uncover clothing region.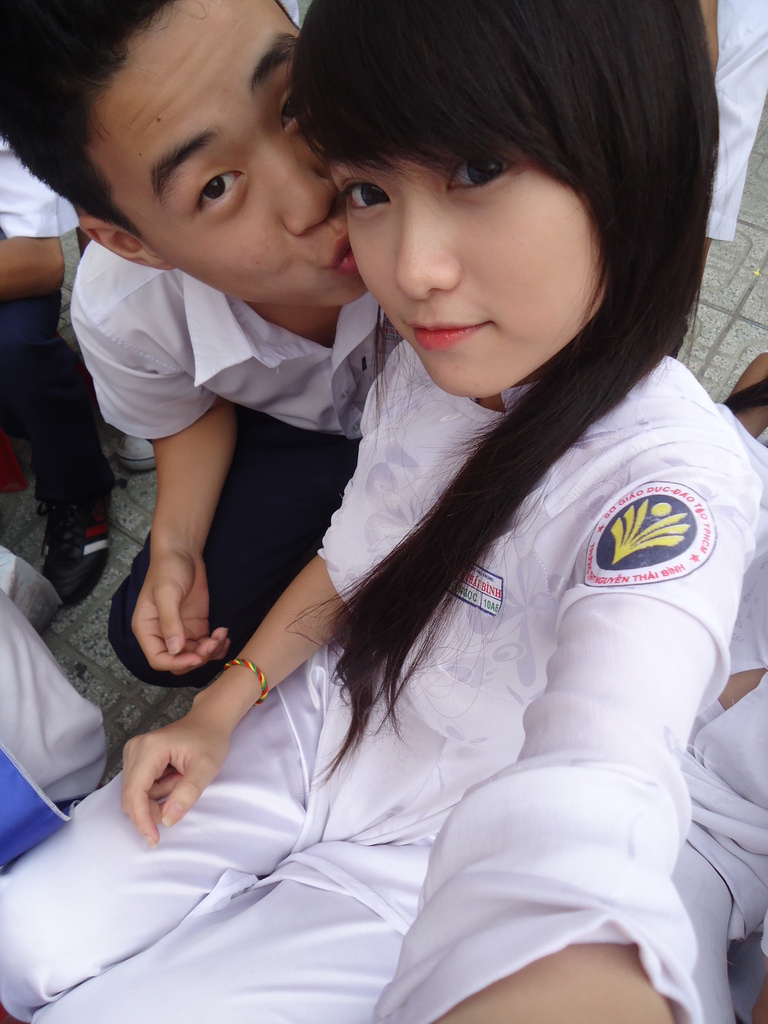
Uncovered: rect(0, 123, 113, 604).
